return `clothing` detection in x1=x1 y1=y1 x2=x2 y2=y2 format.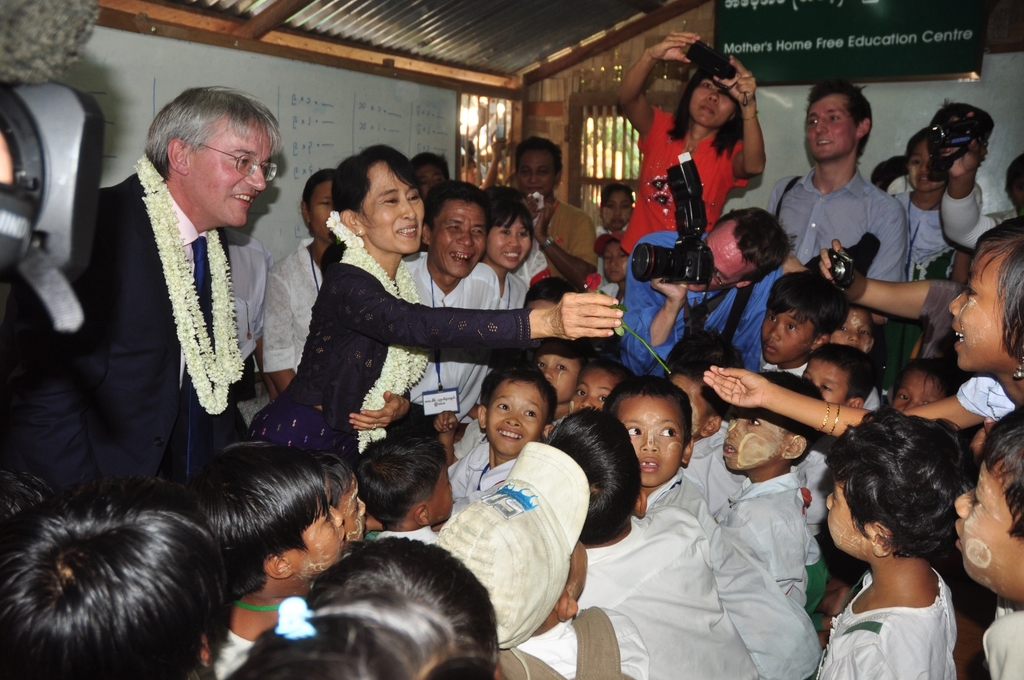
x1=977 y1=608 x2=1020 y2=679.
